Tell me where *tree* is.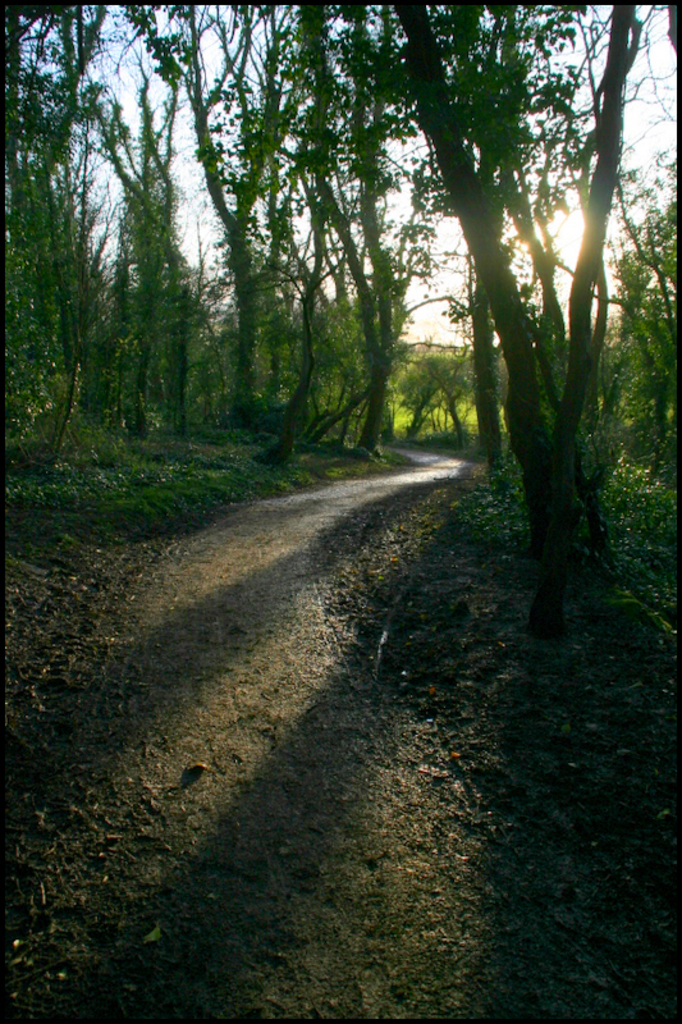
*tree* is at select_region(6, 0, 124, 421).
